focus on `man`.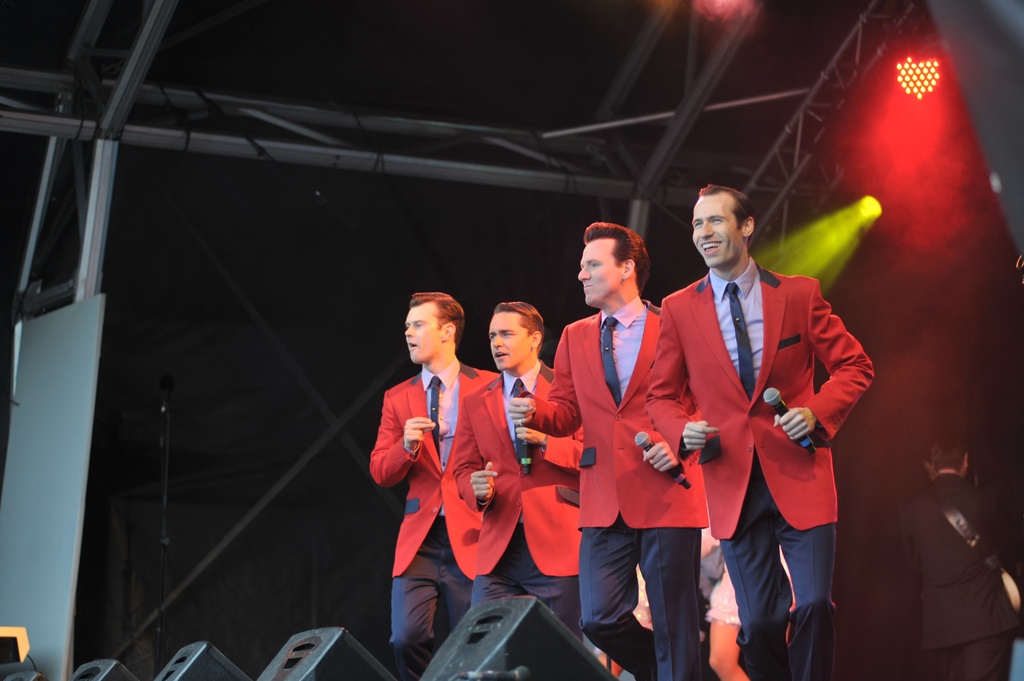
Focused at <bbox>648, 187, 876, 680</bbox>.
